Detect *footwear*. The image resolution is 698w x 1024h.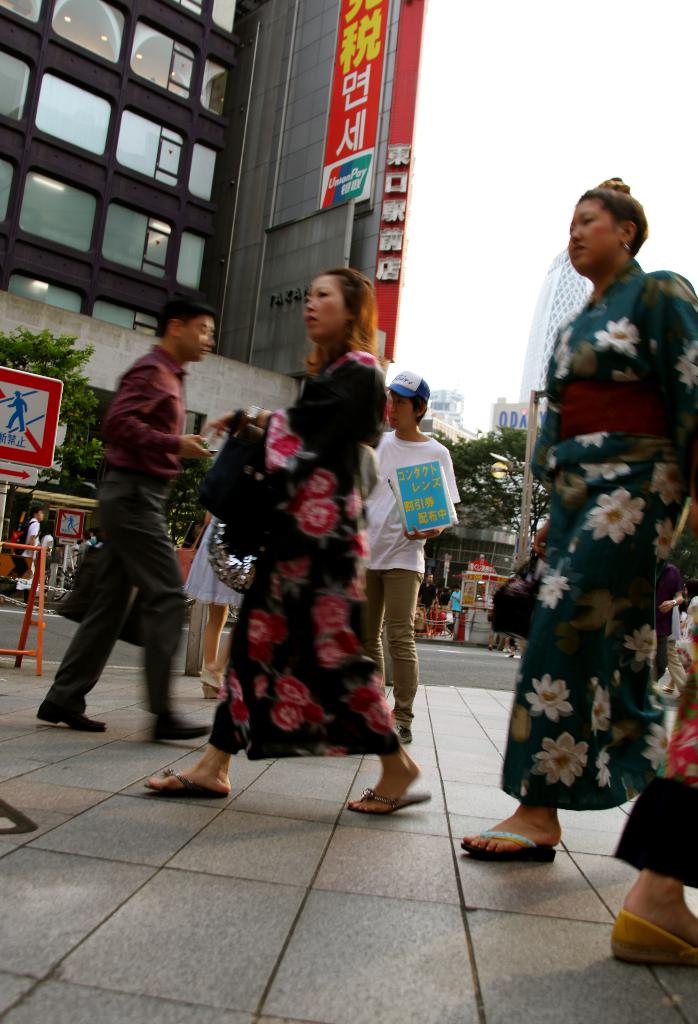
[x1=501, y1=645, x2=514, y2=657].
